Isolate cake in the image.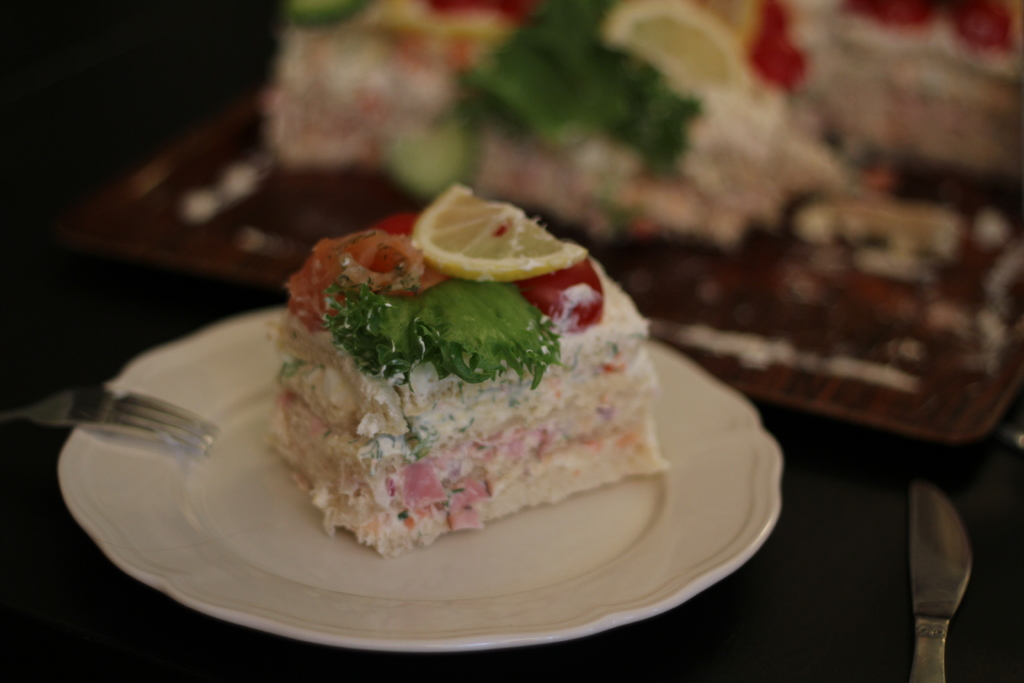
Isolated region: box=[269, 3, 1020, 244].
